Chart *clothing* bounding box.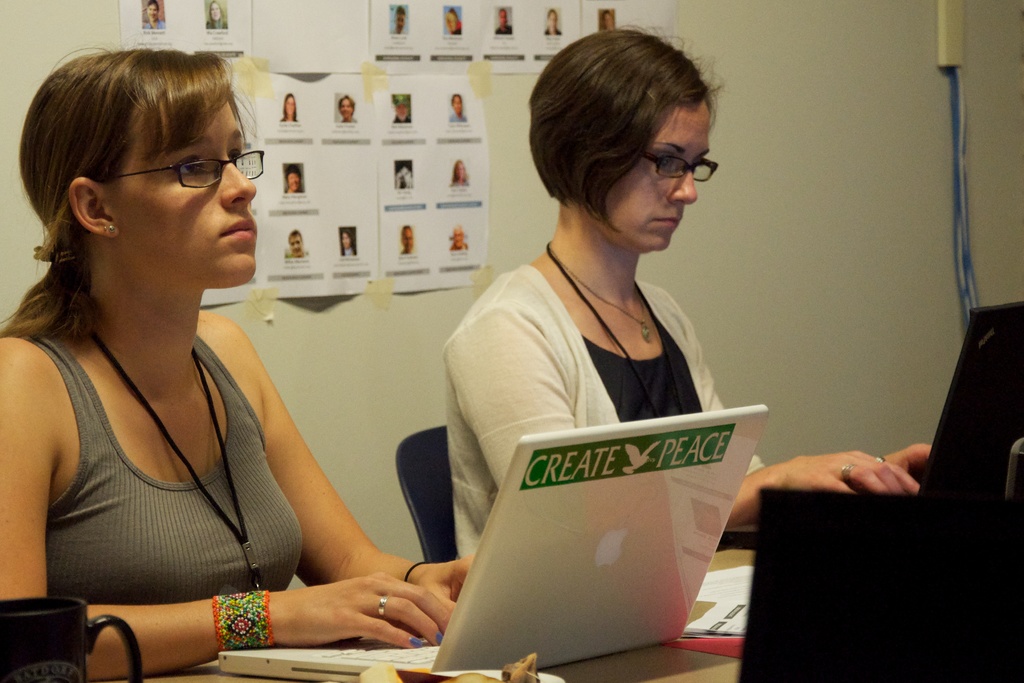
Charted: bbox=(17, 336, 311, 609).
